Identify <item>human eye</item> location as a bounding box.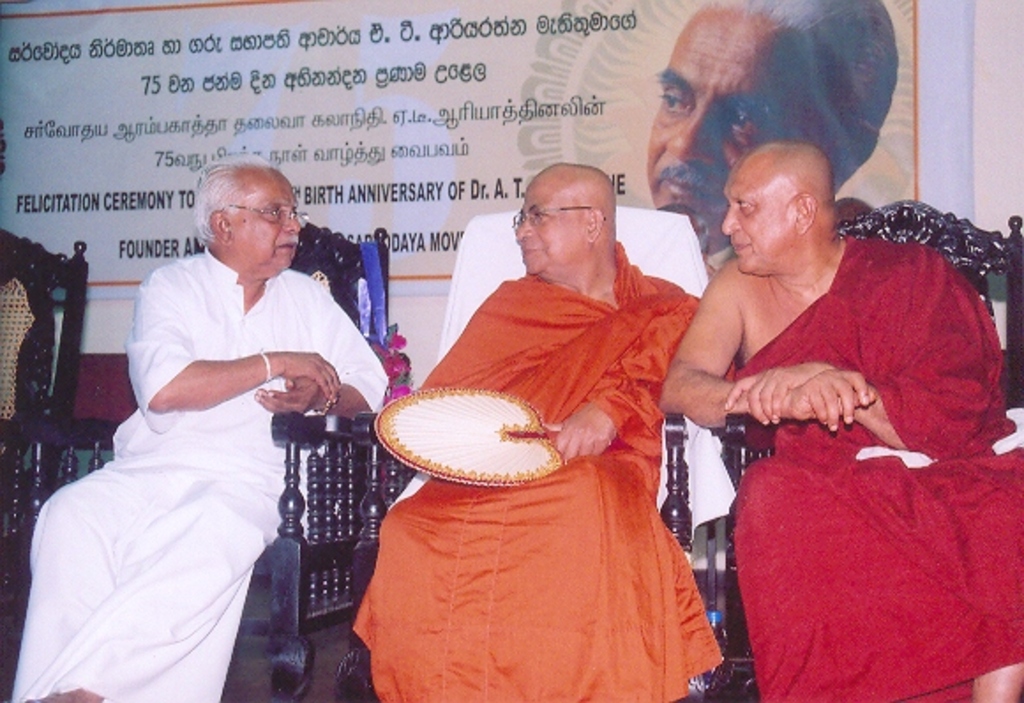
<bbox>722, 92, 782, 138</bbox>.
